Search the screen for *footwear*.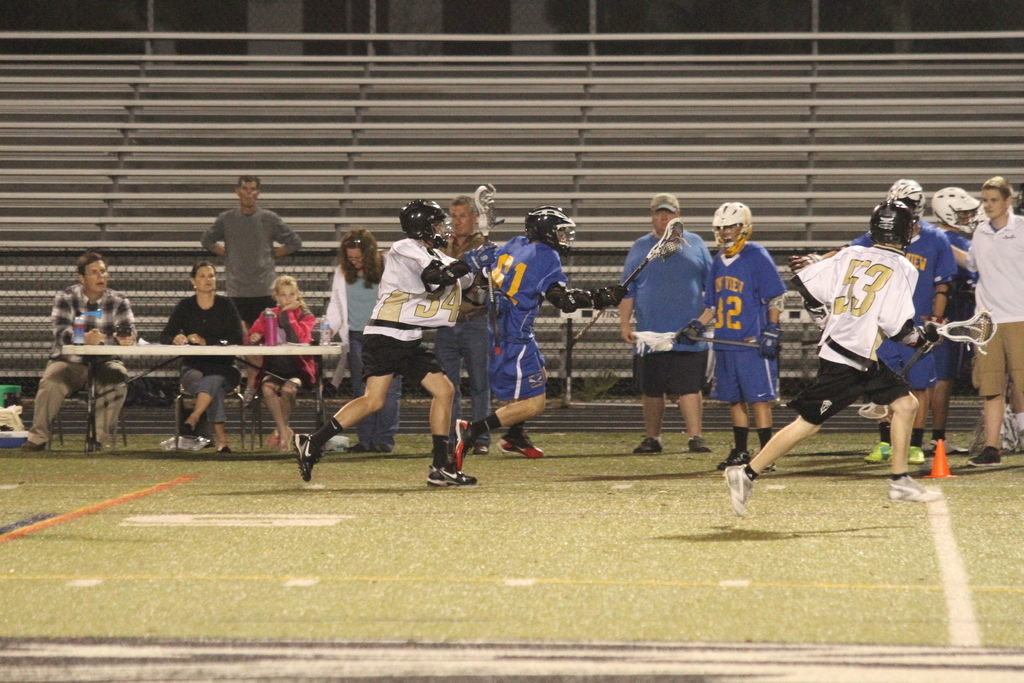
Found at rect(633, 435, 662, 454).
